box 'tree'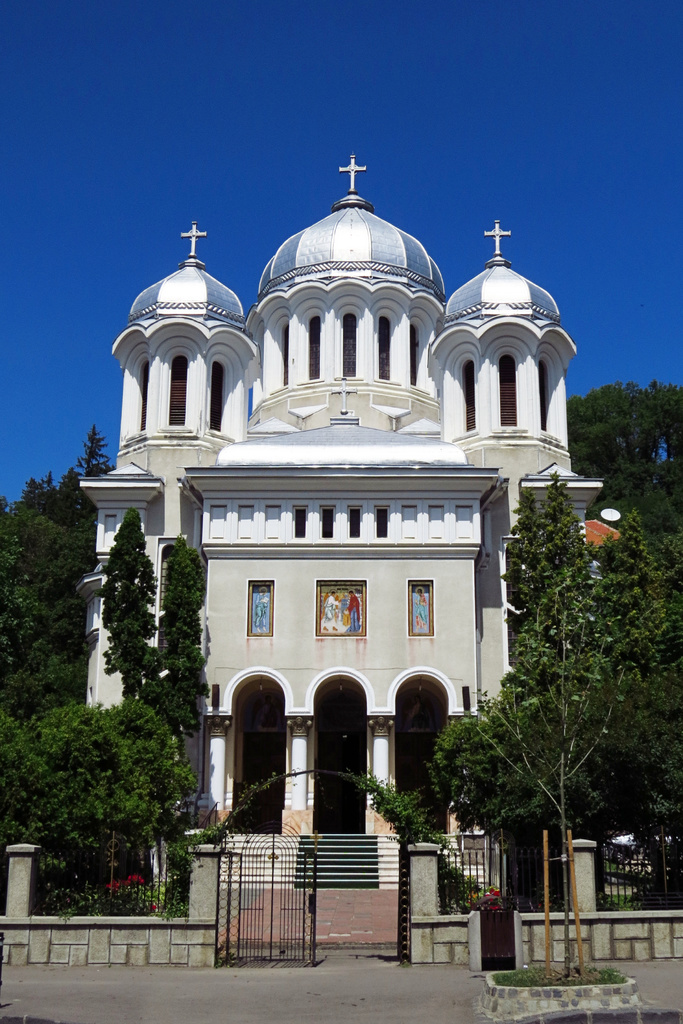
157, 543, 201, 736
